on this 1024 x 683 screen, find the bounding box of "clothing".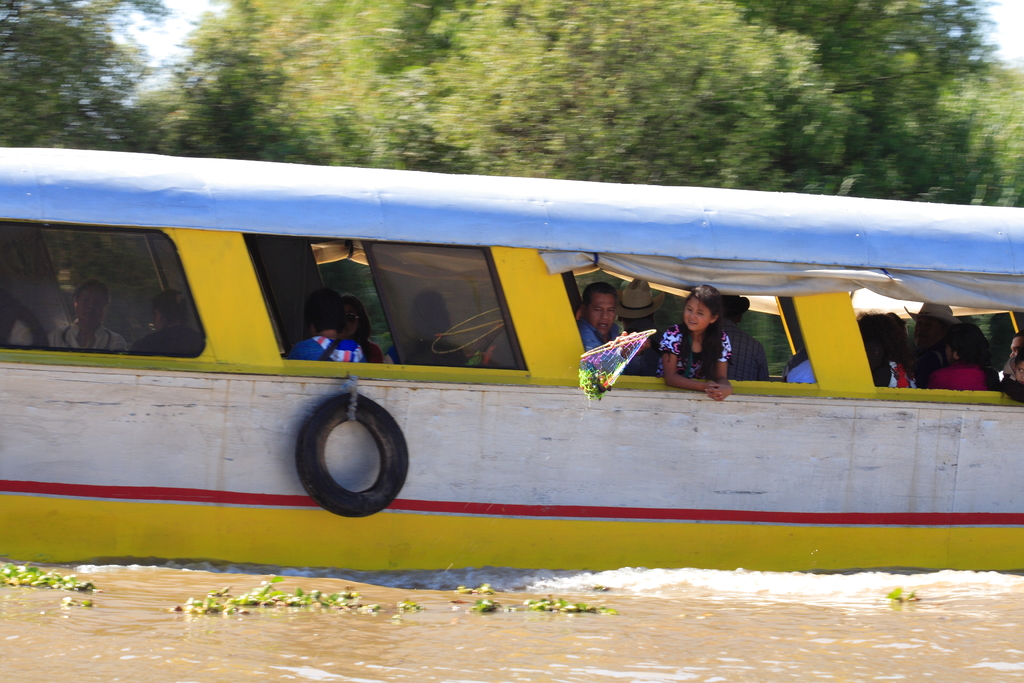
Bounding box: [783, 349, 808, 383].
